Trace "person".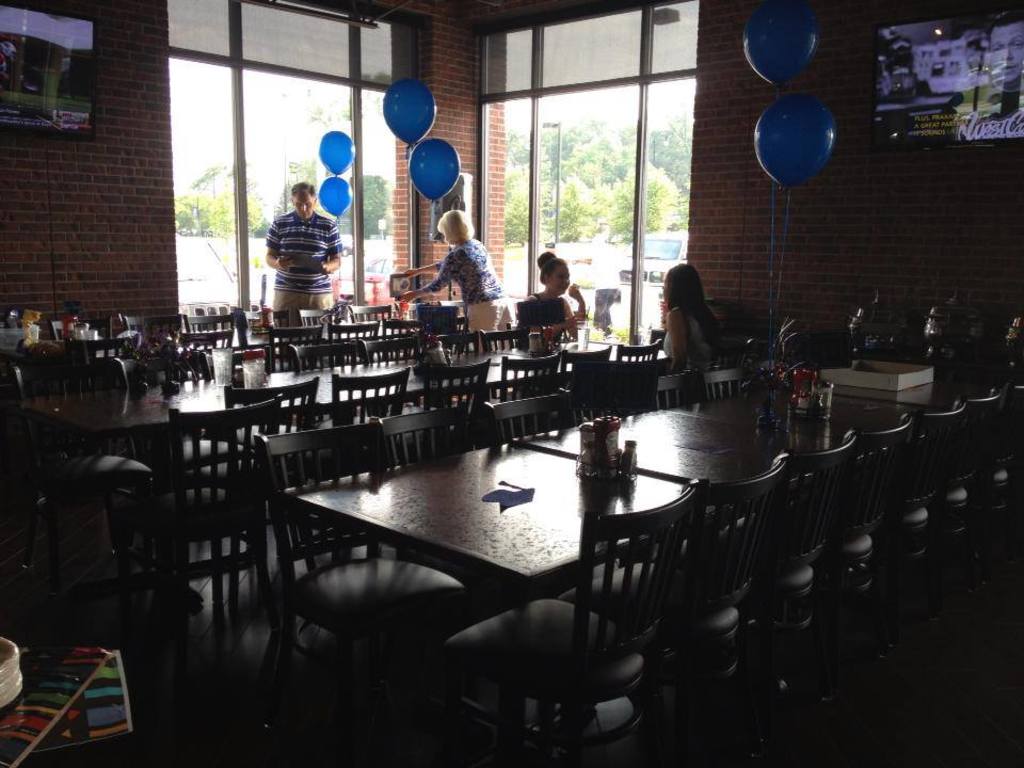
Traced to box=[261, 171, 335, 310].
